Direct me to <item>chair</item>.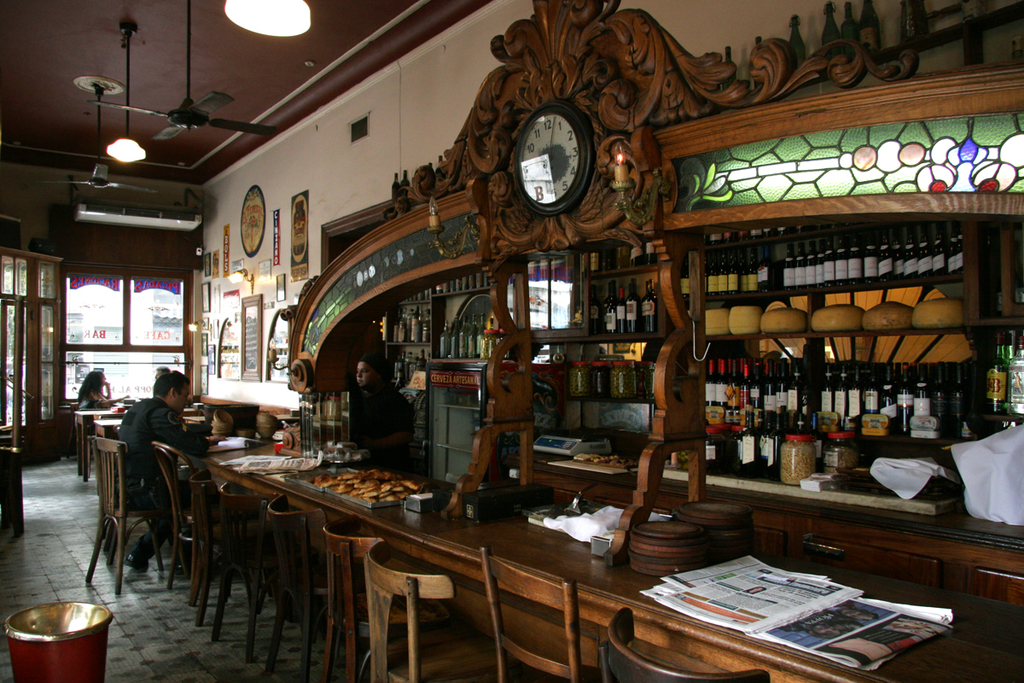
Direction: Rect(261, 491, 395, 682).
